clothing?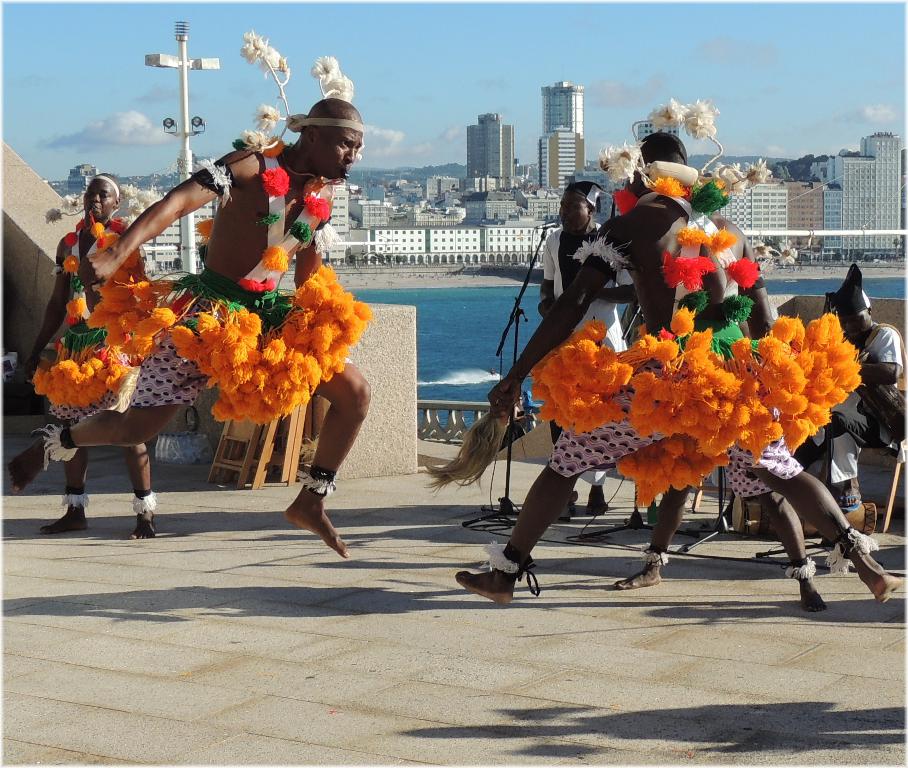
537, 227, 623, 419
